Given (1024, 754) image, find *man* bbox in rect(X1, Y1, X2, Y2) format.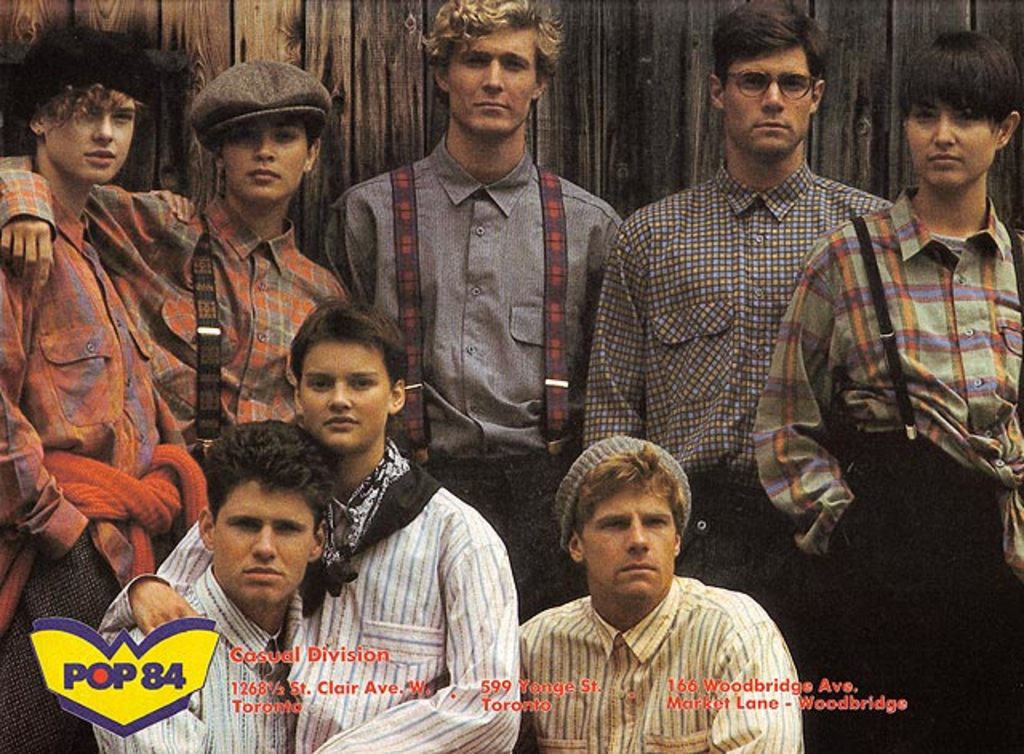
rect(110, 419, 344, 749).
